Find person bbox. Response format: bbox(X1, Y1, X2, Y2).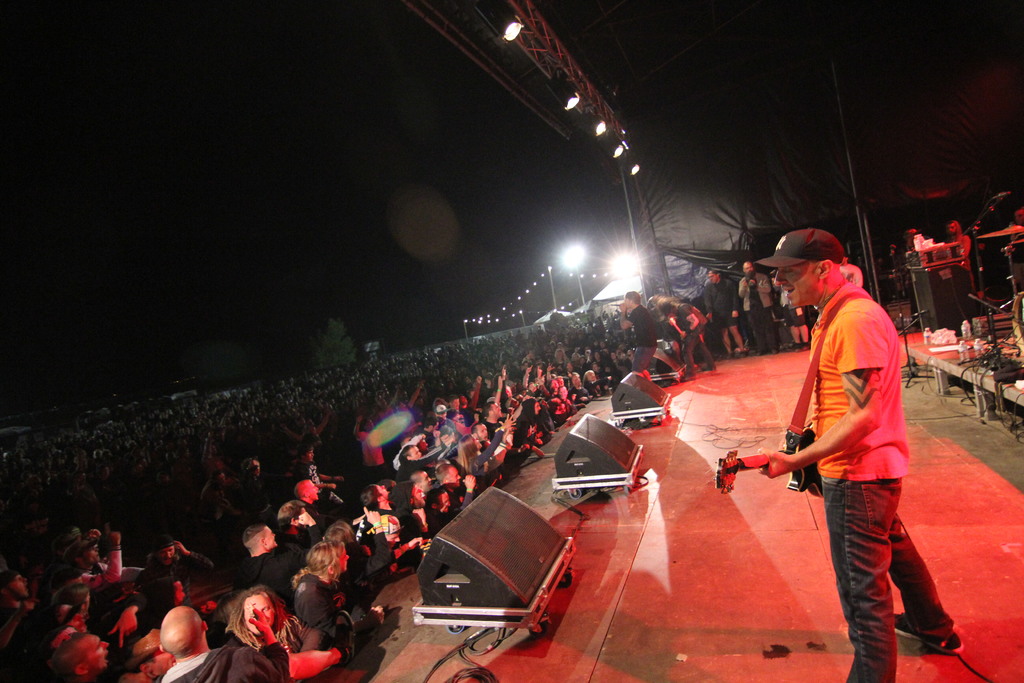
bbox(397, 444, 451, 495).
